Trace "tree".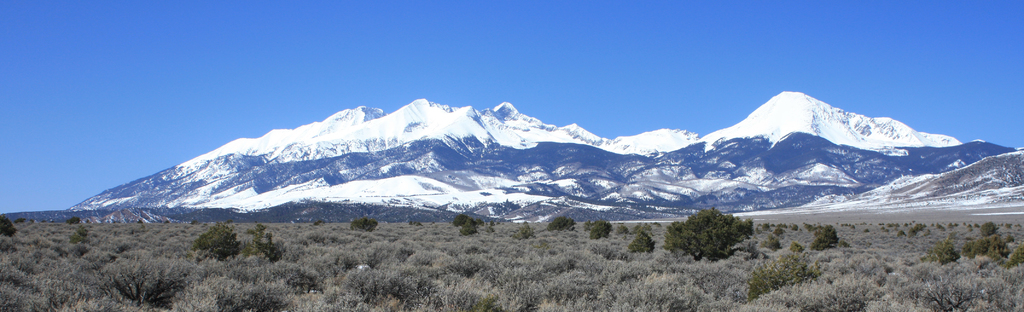
Traced to {"left": 64, "top": 217, "right": 79, "bottom": 224}.
